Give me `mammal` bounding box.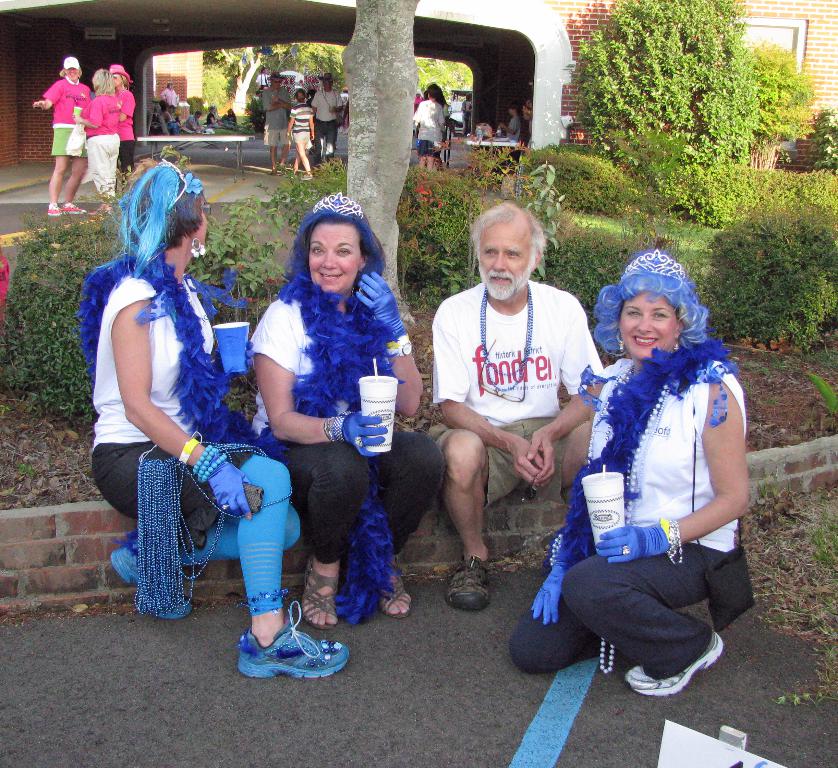
pyautogui.locateOnScreen(30, 60, 85, 206).
